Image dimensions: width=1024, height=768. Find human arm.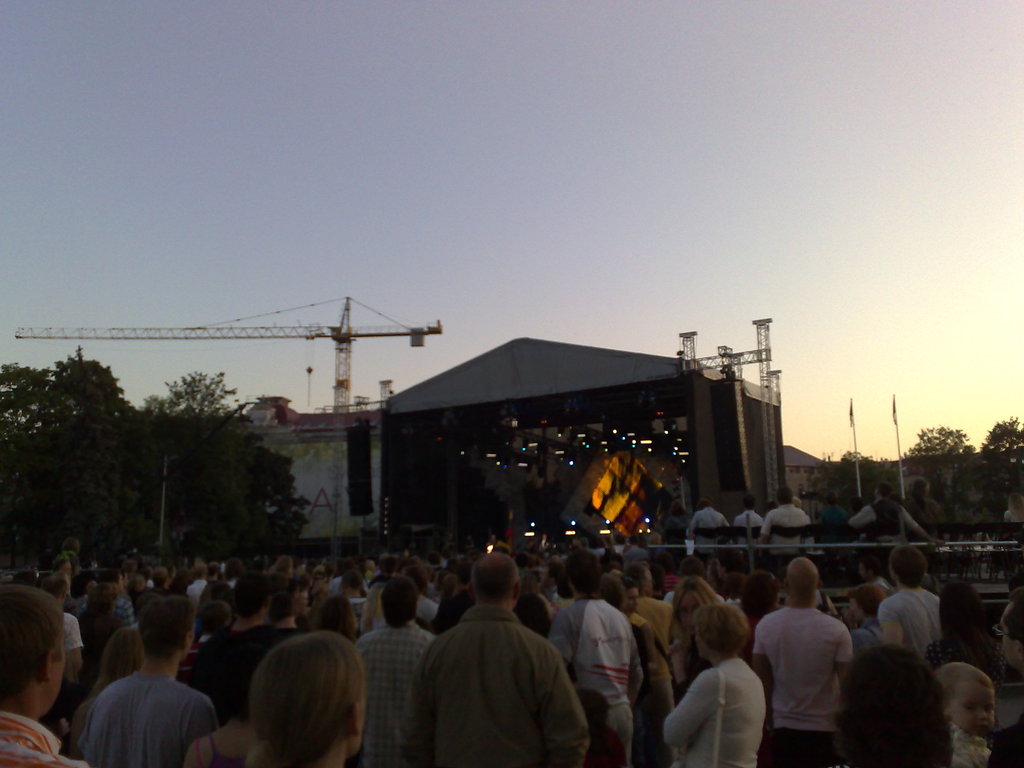
[411, 644, 445, 767].
